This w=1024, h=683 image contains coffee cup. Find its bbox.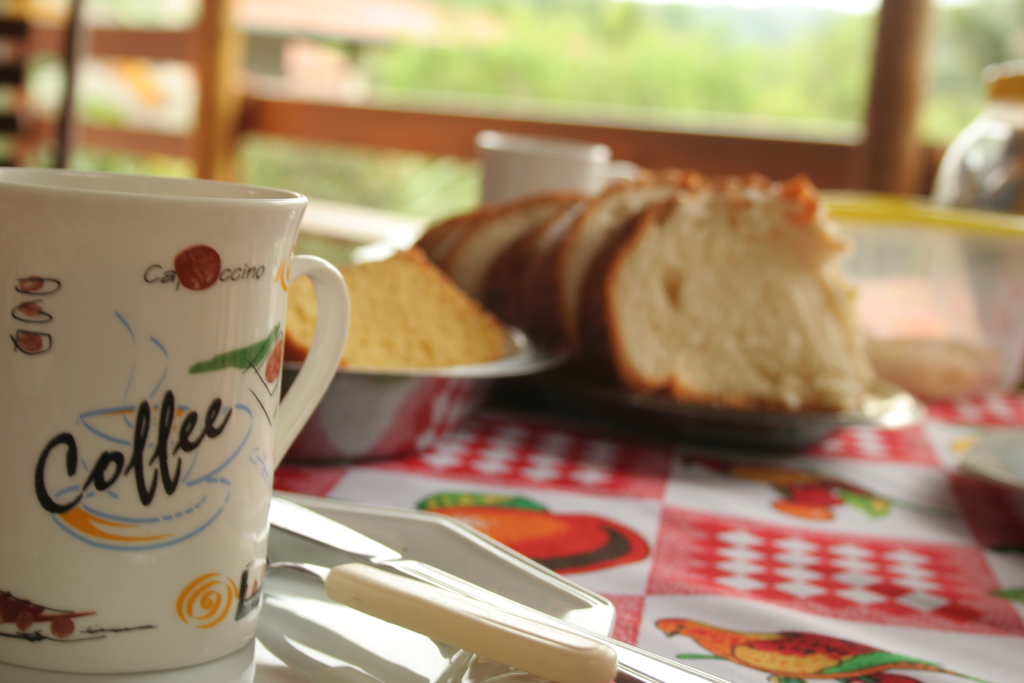
0,163,351,677.
